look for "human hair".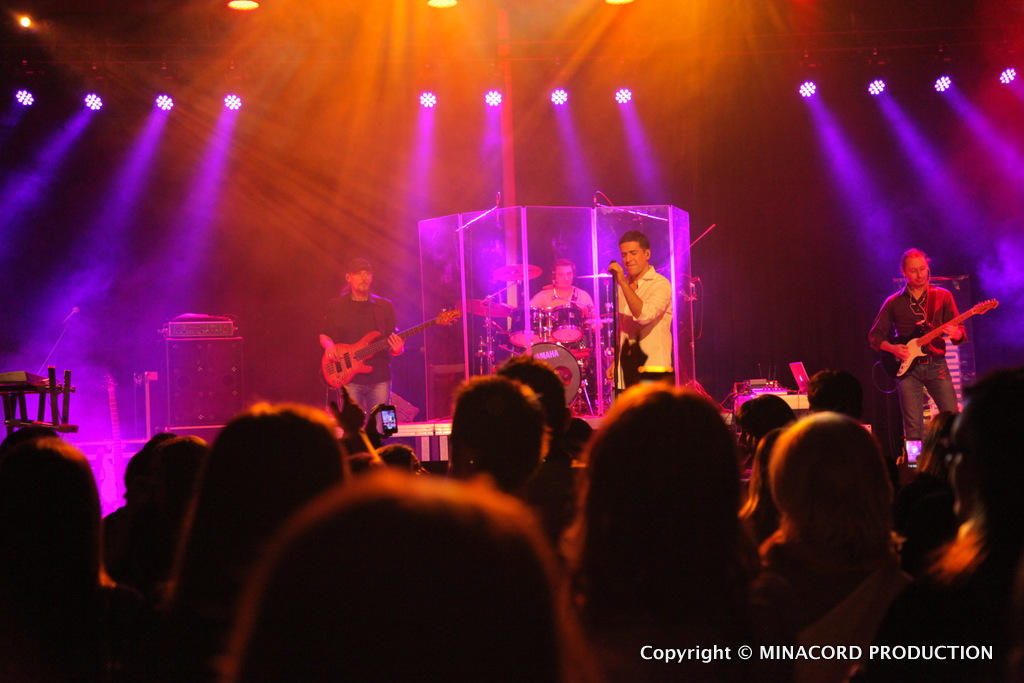
Found: pyautogui.locateOnScreen(454, 371, 551, 490).
